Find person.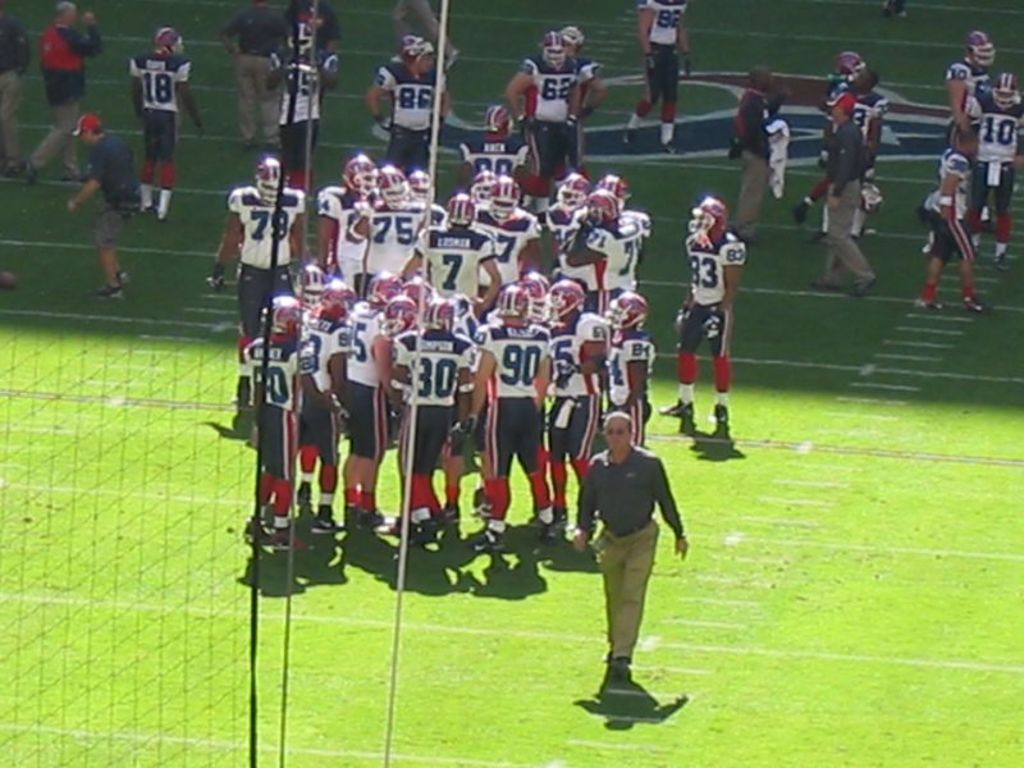
pyautogui.locateOnScreen(626, 0, 714, 159).
